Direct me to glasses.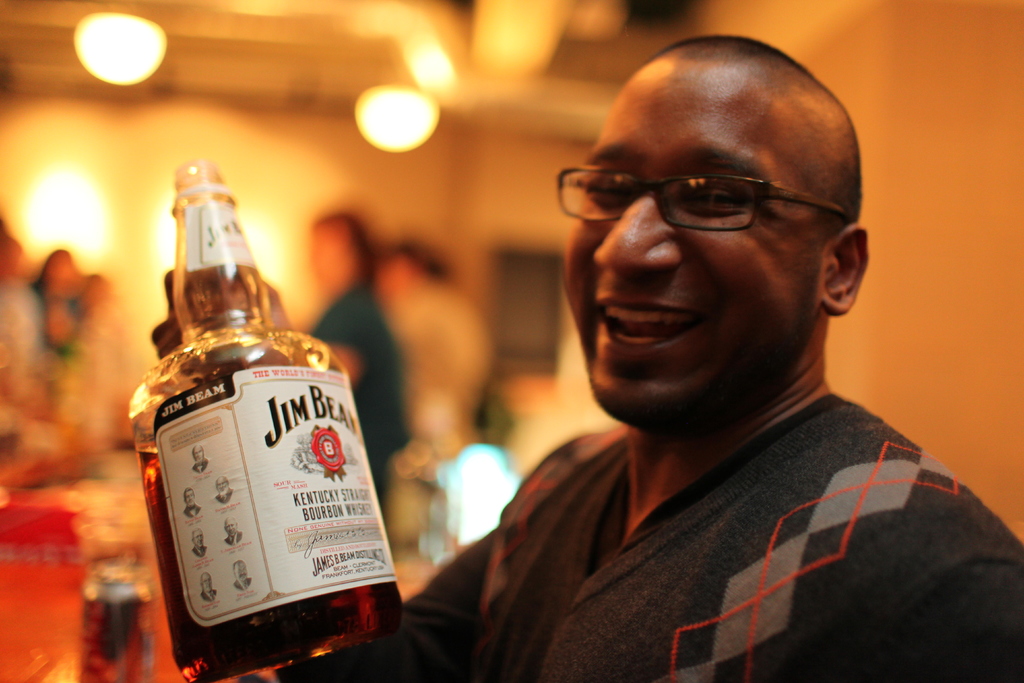
Direction: [x1=541, y1=169, x2=855, y2=229].
